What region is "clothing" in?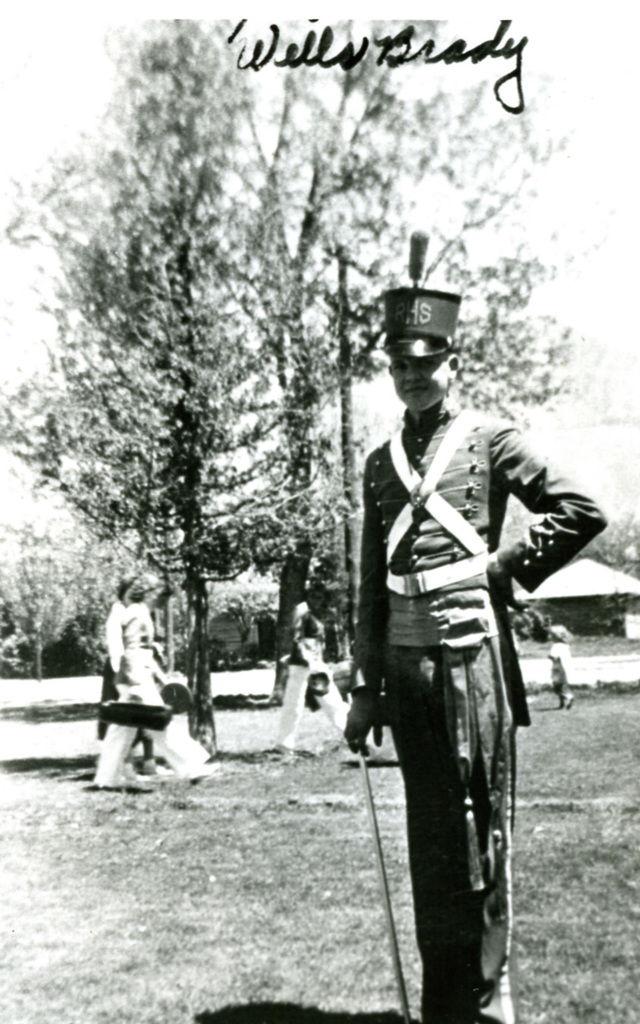
[346,393,604,1023].
